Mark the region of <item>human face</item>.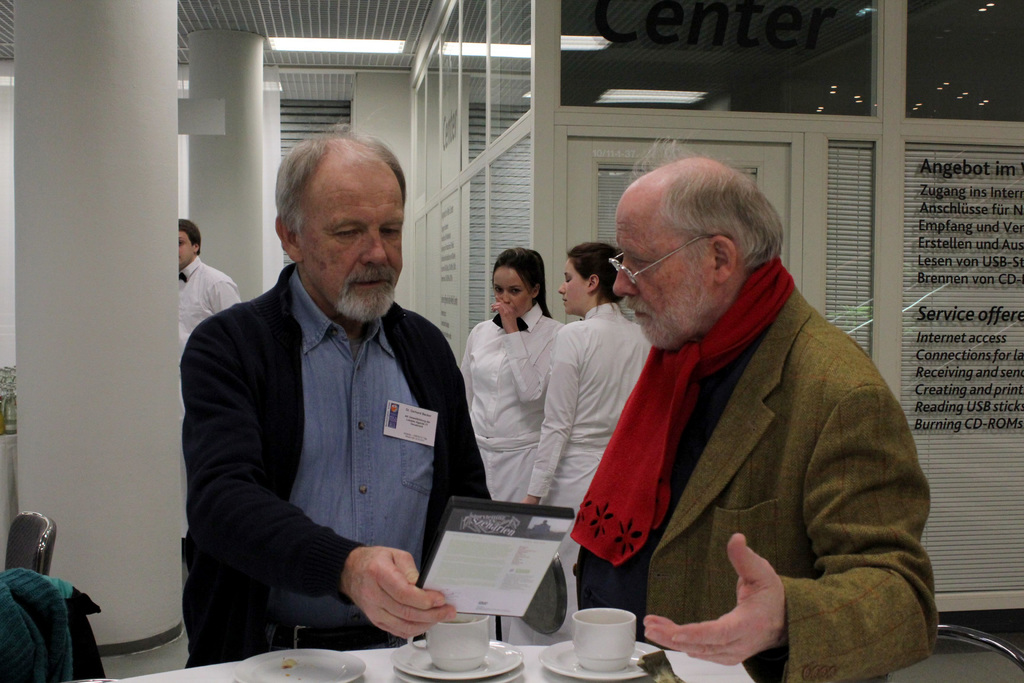
Region: [618,196,712,352].
